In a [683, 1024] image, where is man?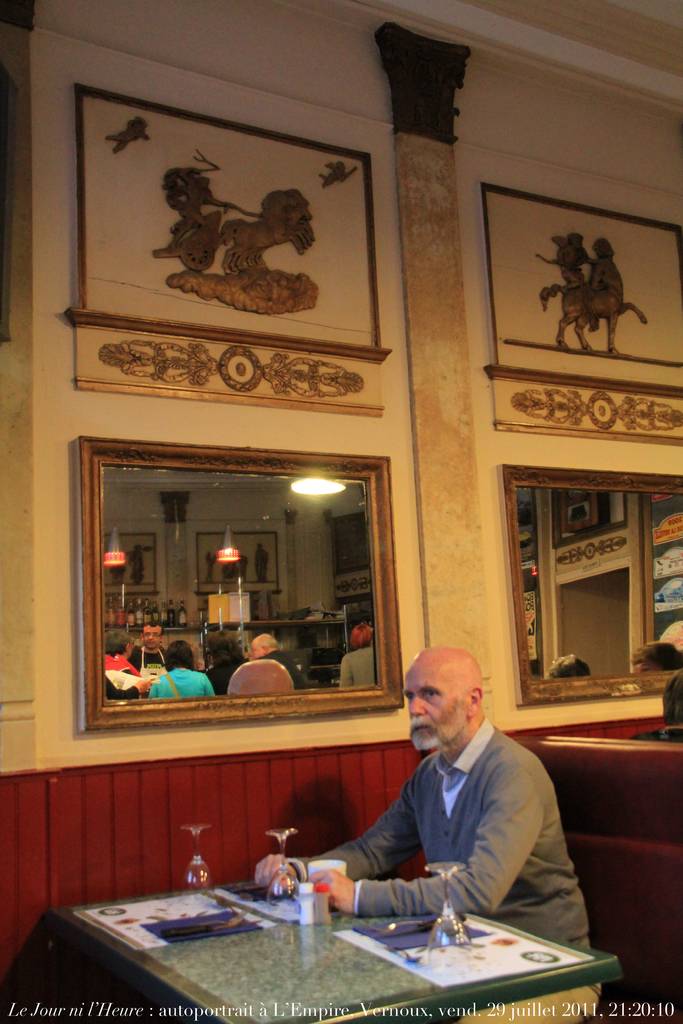
(317,666,586,952).
